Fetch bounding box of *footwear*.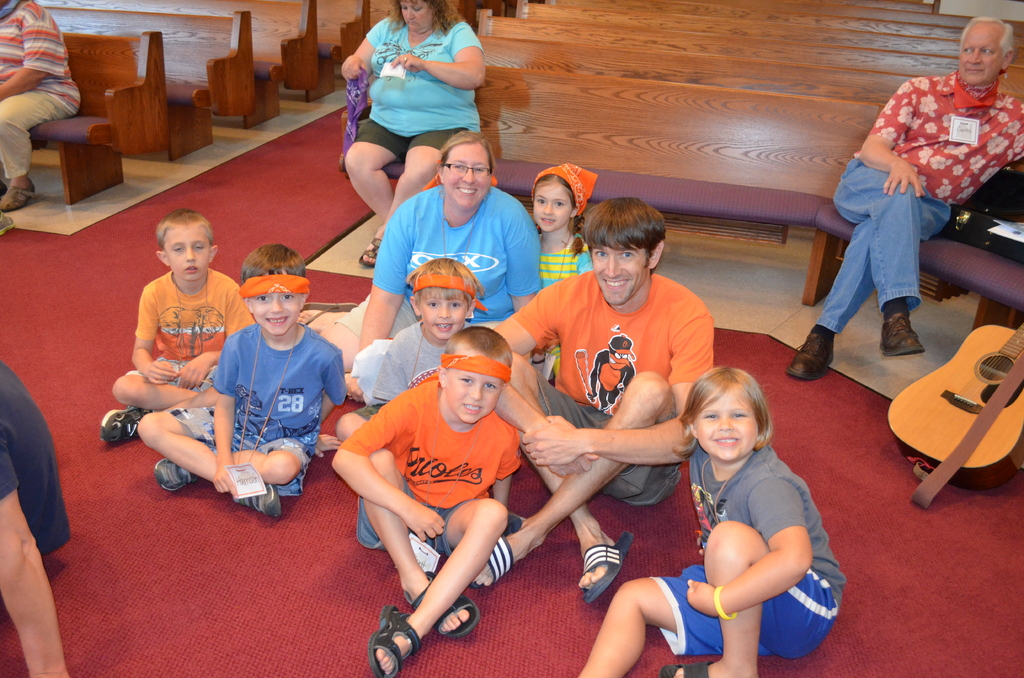
Bbox: 237,485,275,522.
